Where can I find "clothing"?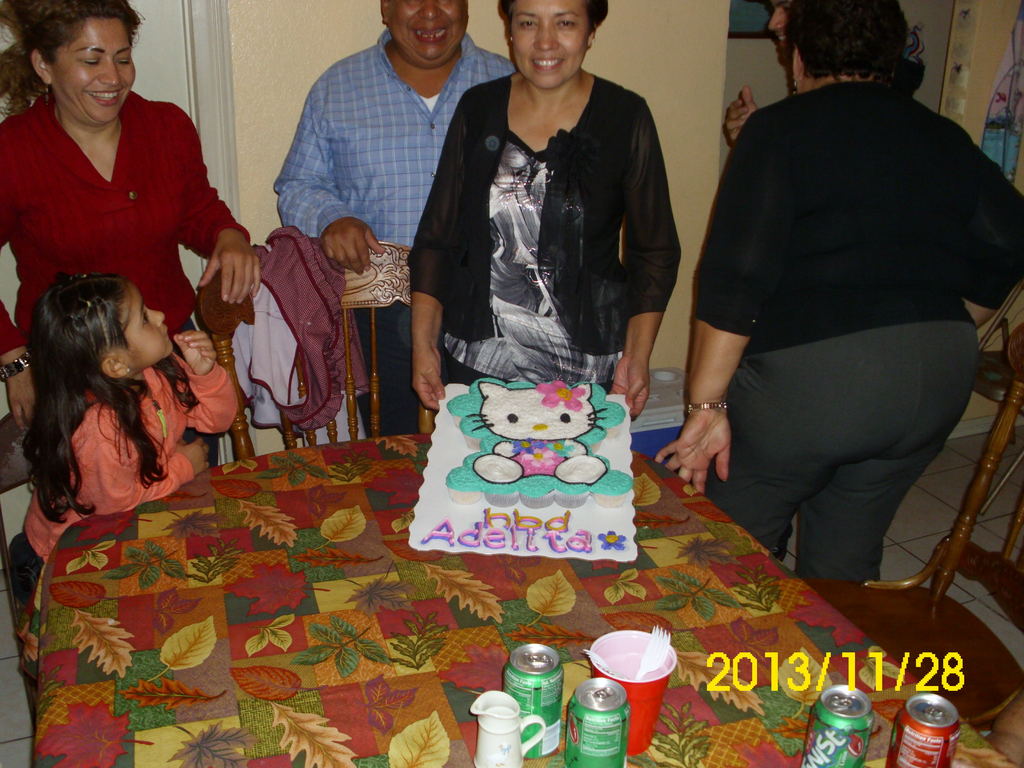
You can find it at (x1=0, y1=84, x2=258, y2=344).
